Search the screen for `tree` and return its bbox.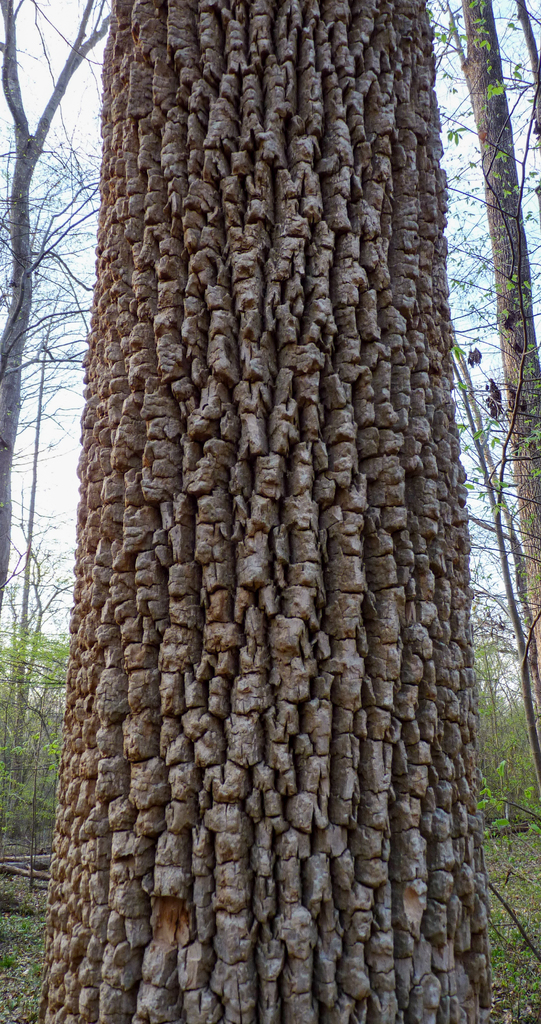
Found: 434,0,540,693.
